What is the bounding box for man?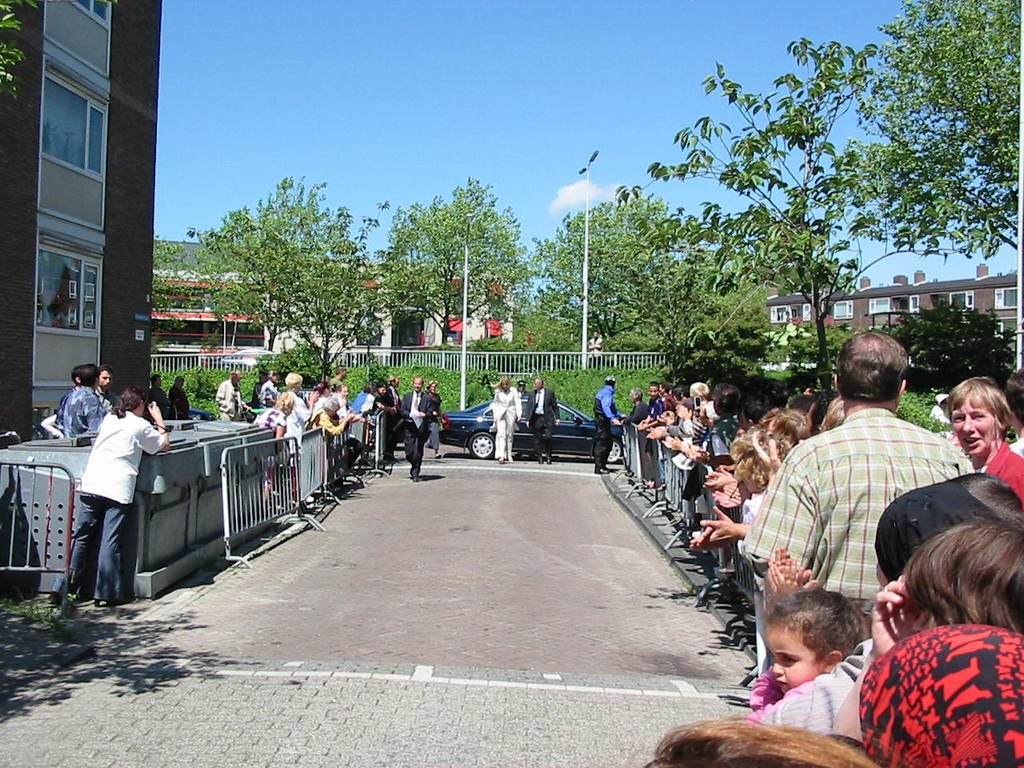
region(1009, 363, 1023, 459).
